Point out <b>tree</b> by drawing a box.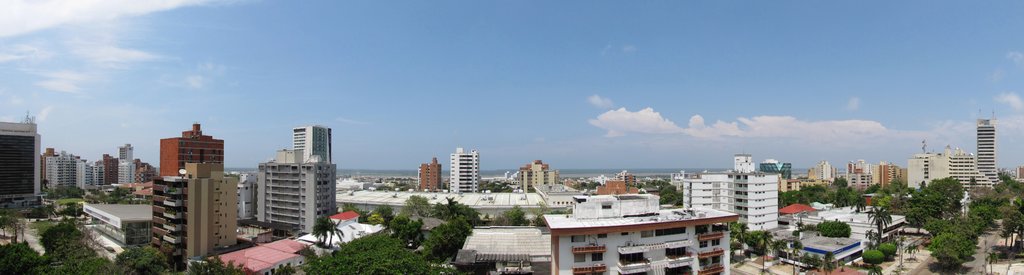
box=[392, 212, 428, 254].
